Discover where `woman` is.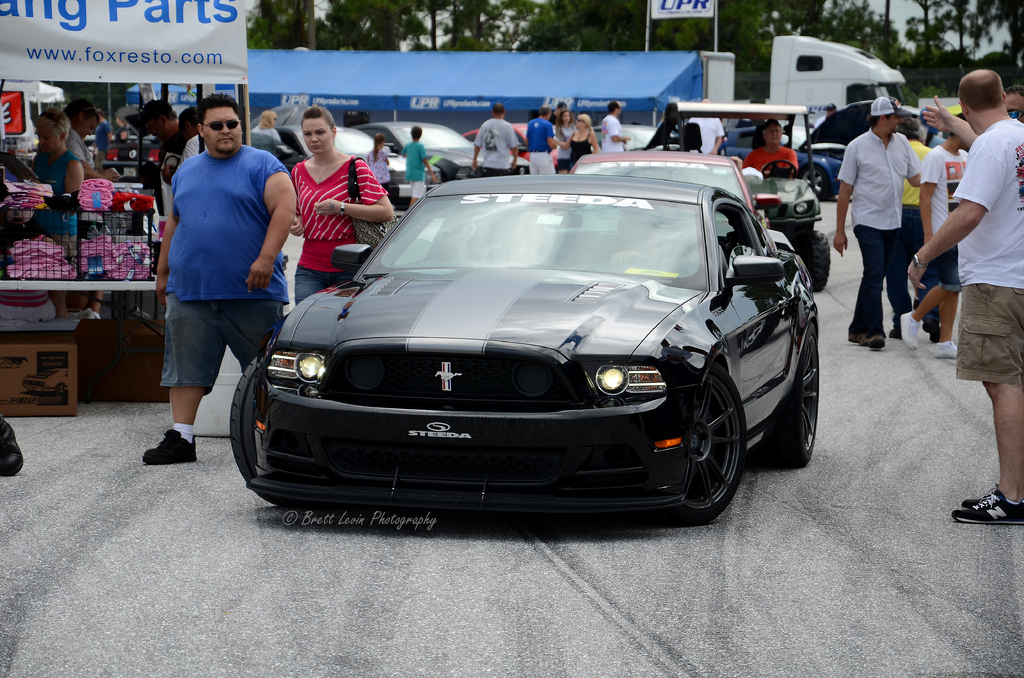
Discovered at {"left": 284, "top": 109, "right": 396, "bottom": 296}.
